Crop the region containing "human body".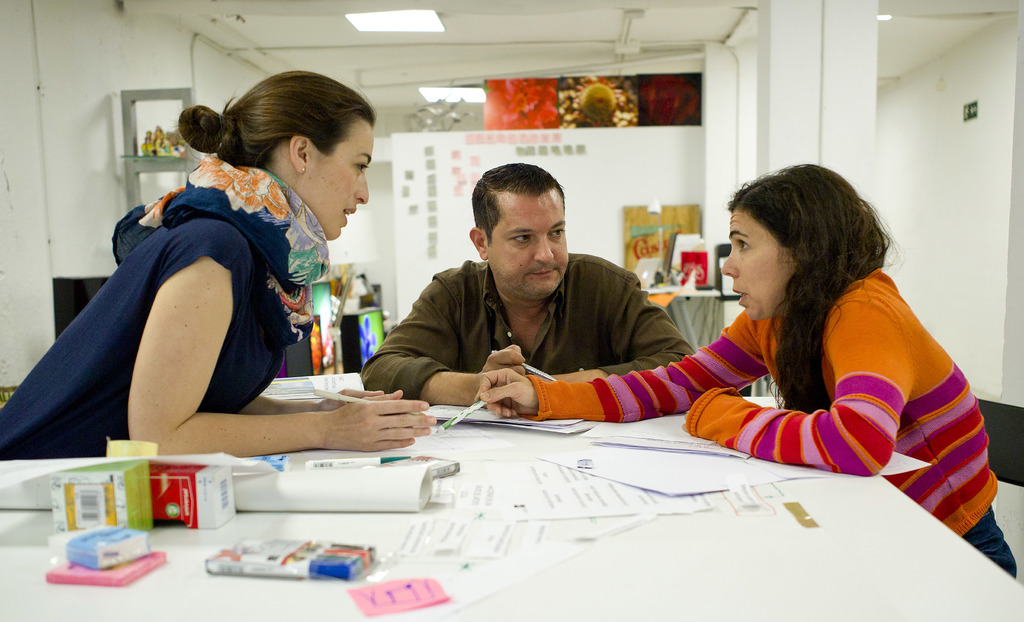
Crop region: bbox=(1, 73, 402, 465).
